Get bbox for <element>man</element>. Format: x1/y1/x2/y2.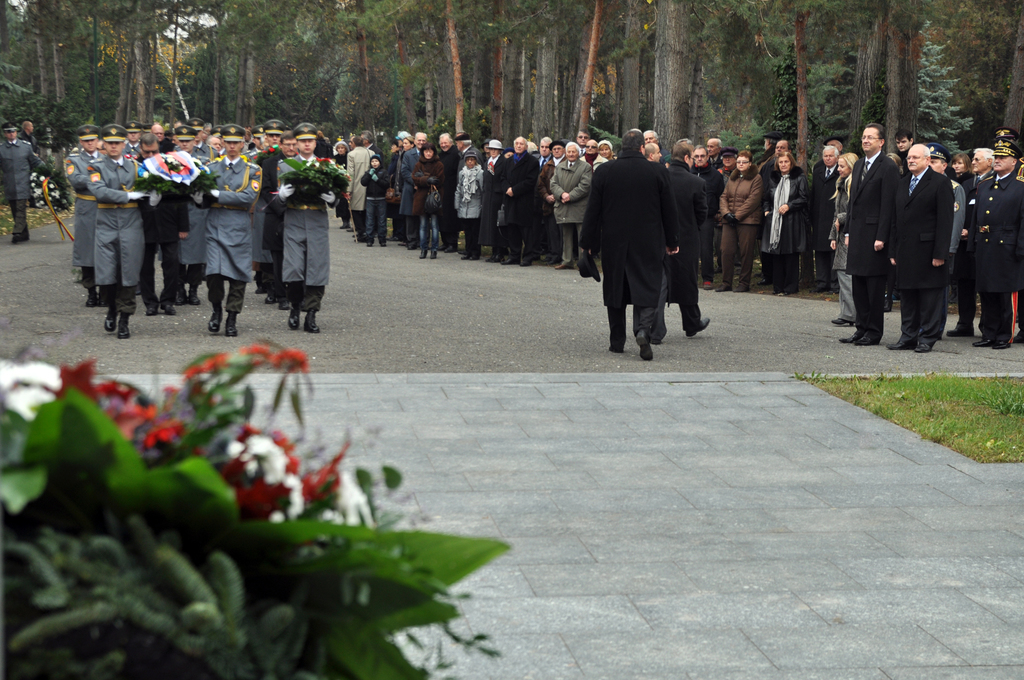
900/133/948/357.
